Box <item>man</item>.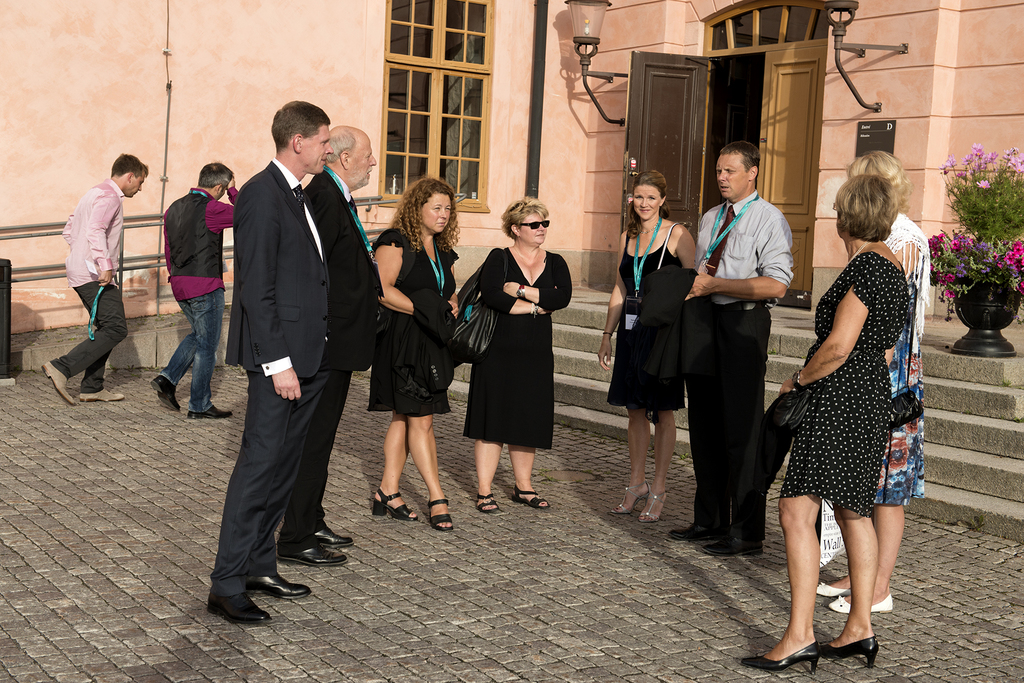
locate(41, 150, 153, 400).
